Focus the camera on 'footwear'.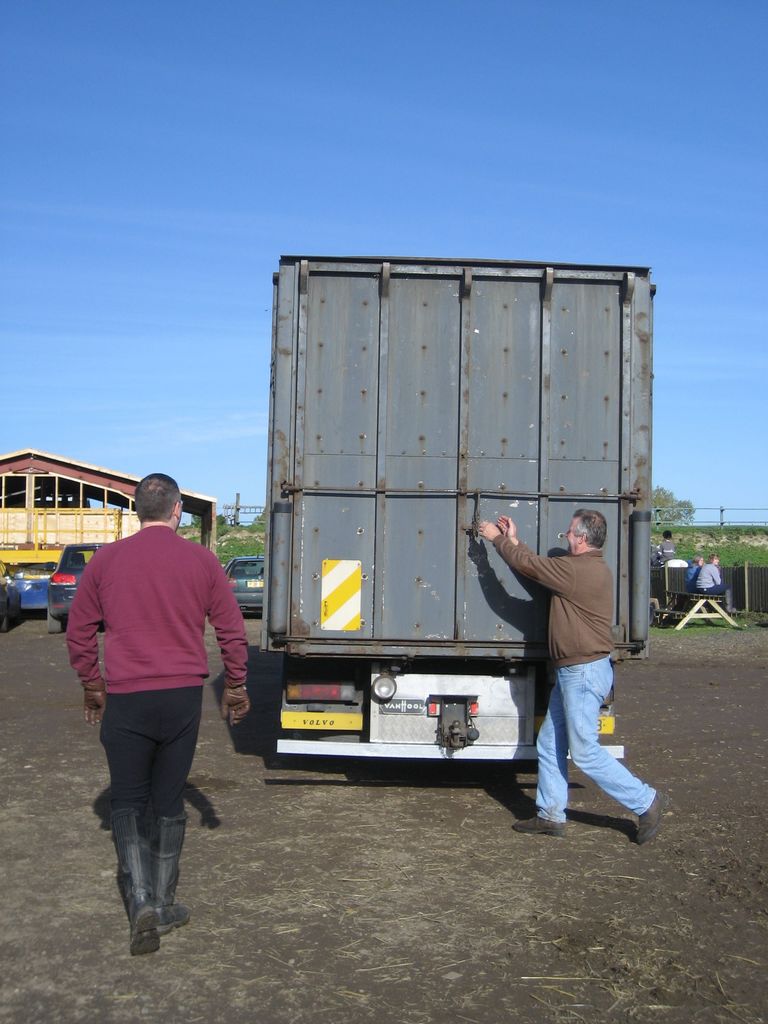
Focus region: [143,814,189,934].
